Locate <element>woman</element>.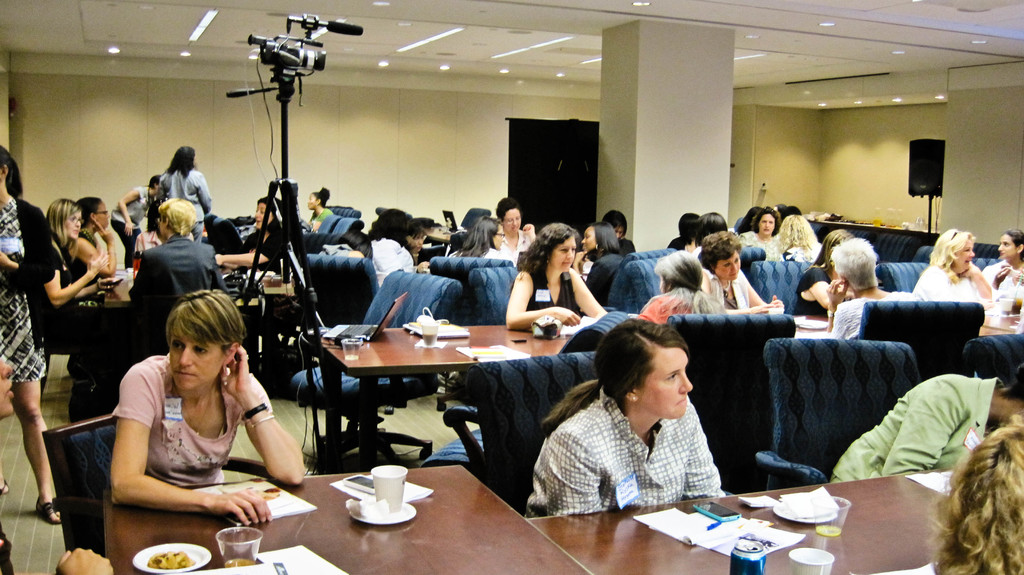
Bounding box: 604/208/632/254.
